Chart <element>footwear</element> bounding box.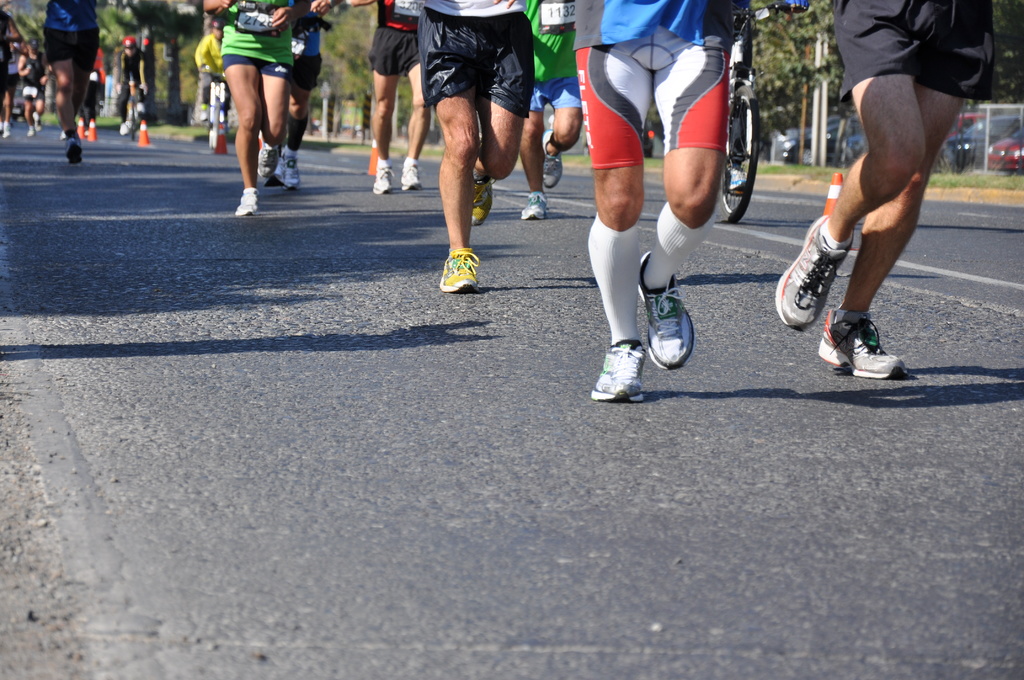
Charted: 284, 156, 305, 188.
